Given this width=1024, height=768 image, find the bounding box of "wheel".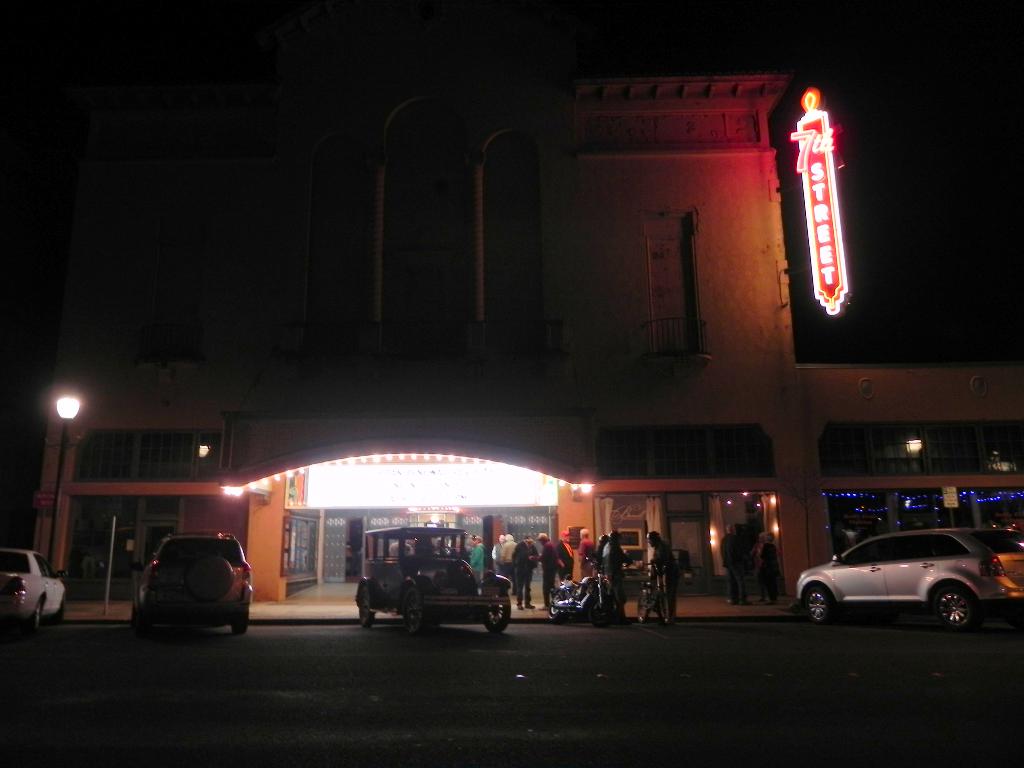
[left=27, top=605, right=41, bottom=631].
